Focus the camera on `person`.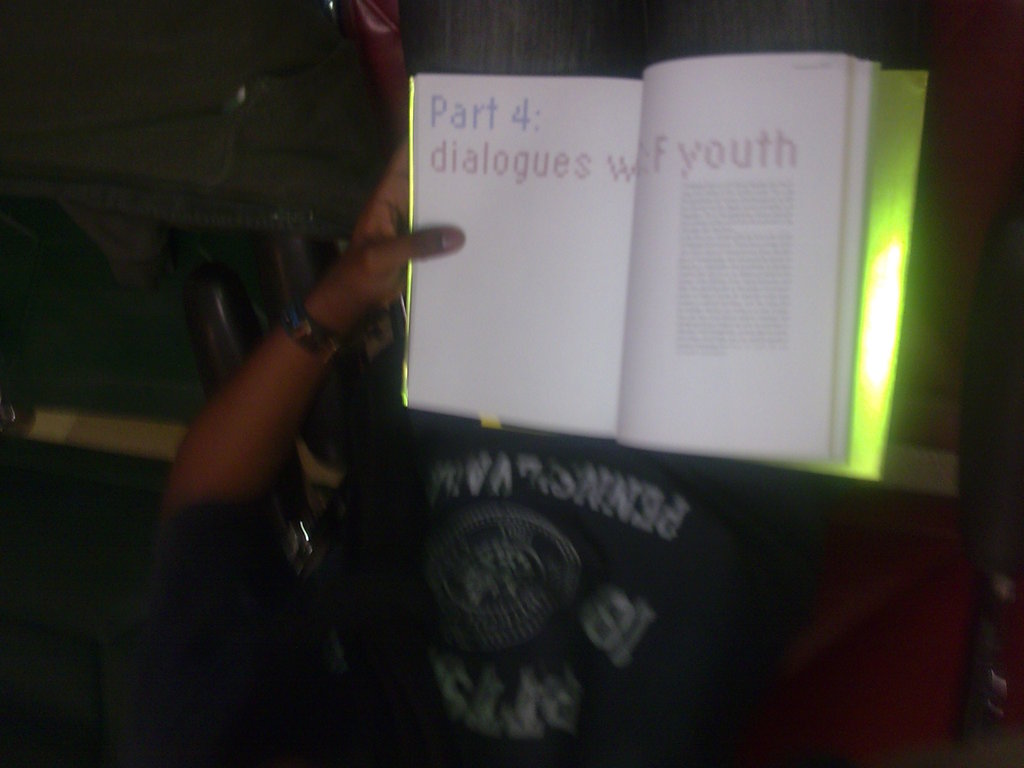
Focus region: box=[0, 126, 477, 764].
